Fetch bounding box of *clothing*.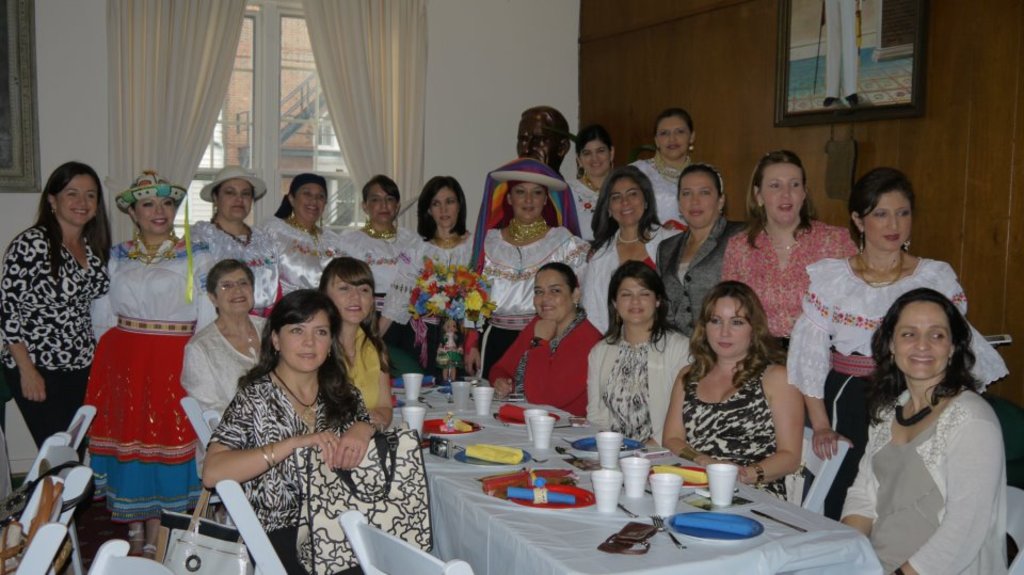
Bbox: x1=338, y1=209, x2=423, y2=374.
